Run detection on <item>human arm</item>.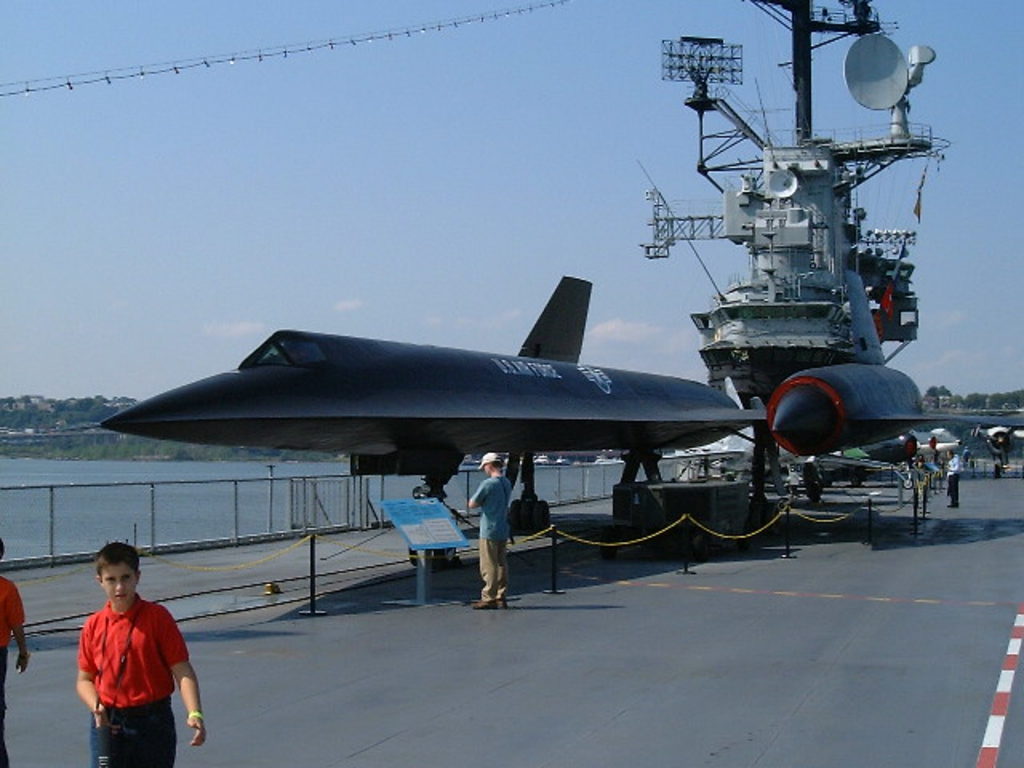
Result: <region>165, 606, 205, 747</region>.
